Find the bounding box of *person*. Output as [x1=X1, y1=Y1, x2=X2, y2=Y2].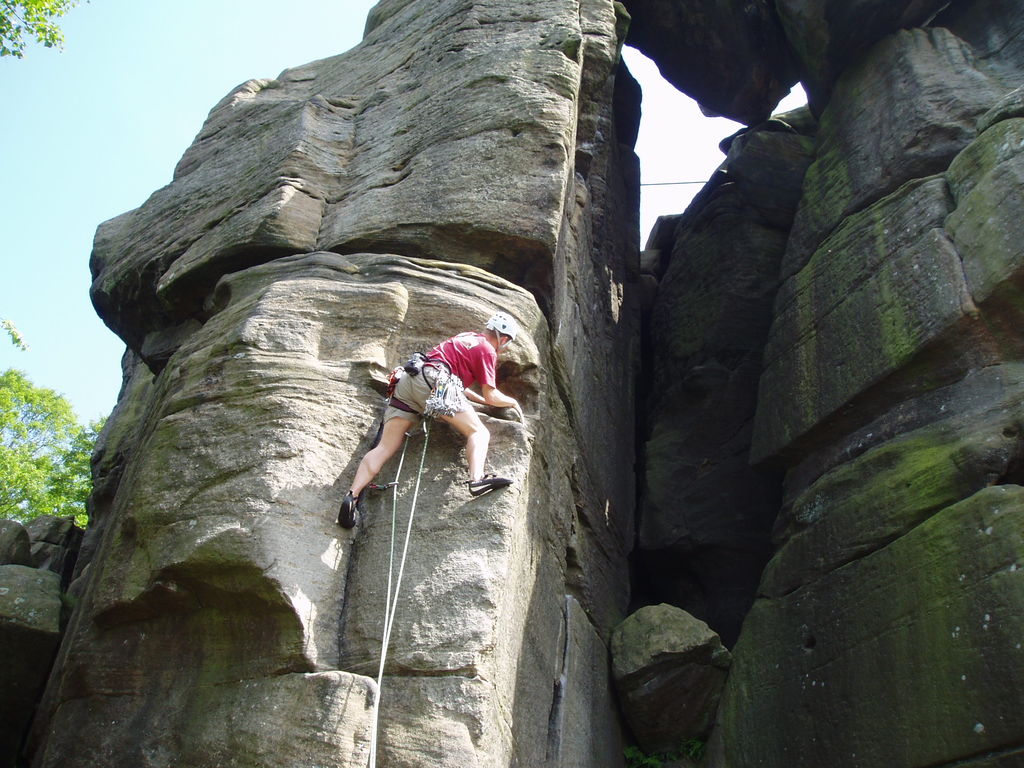
[x1=351, y1=298, x2=515, y2=544].
